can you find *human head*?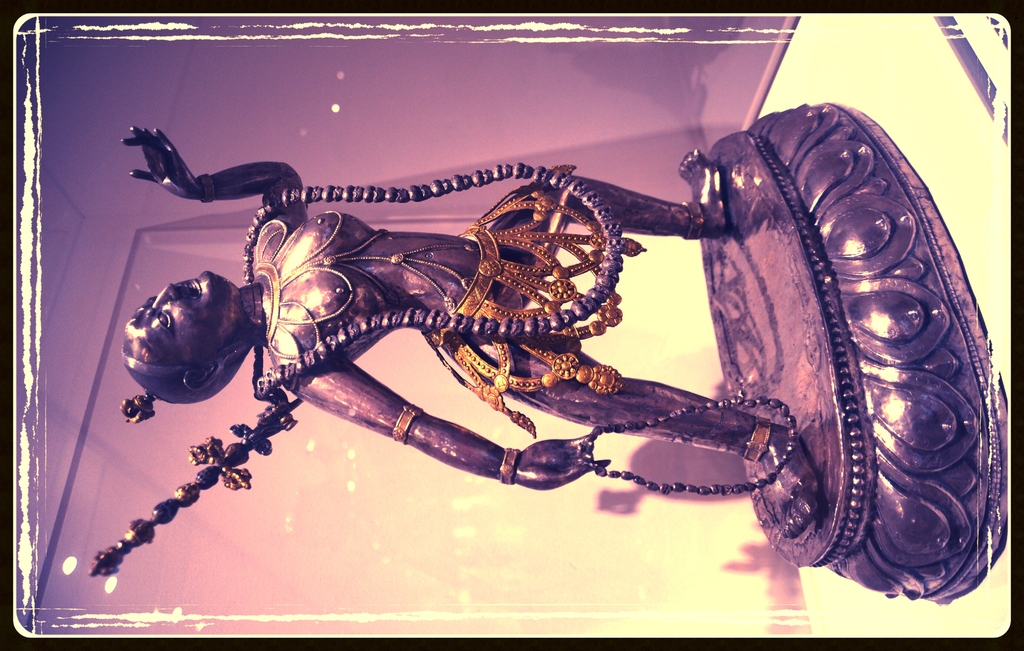
Yes, bounding box: pyautogui.locateOnScreen(109, 267, 259, 391).
